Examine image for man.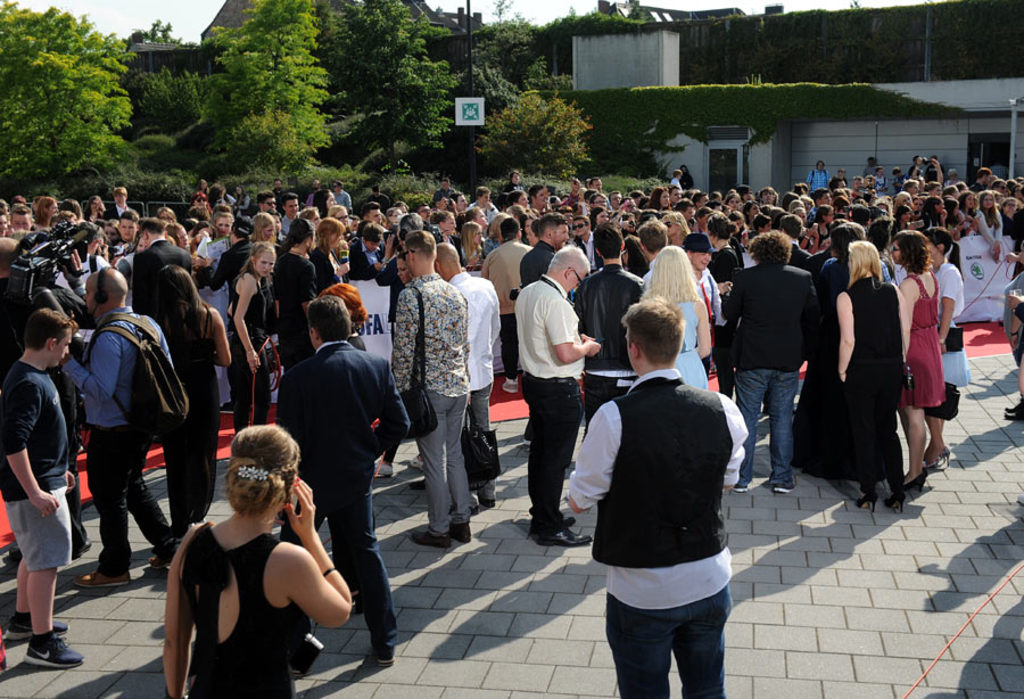
Examination result: box=[331, 179, 350, 212].
